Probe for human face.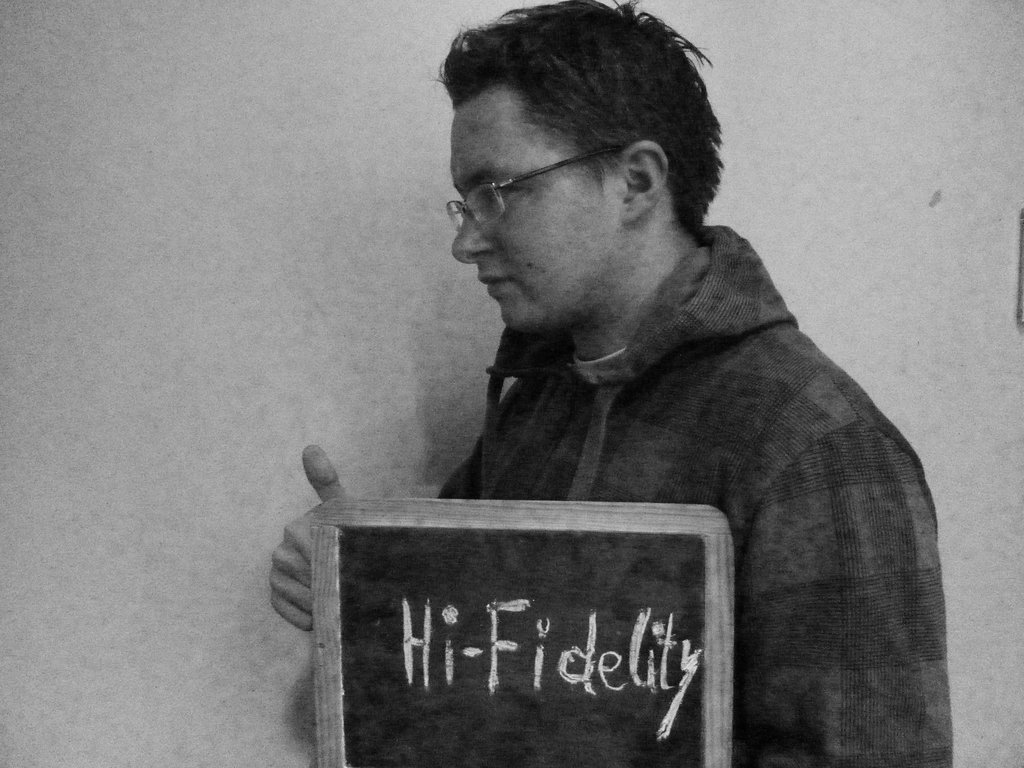
Probe result: 452 104 621 330.
